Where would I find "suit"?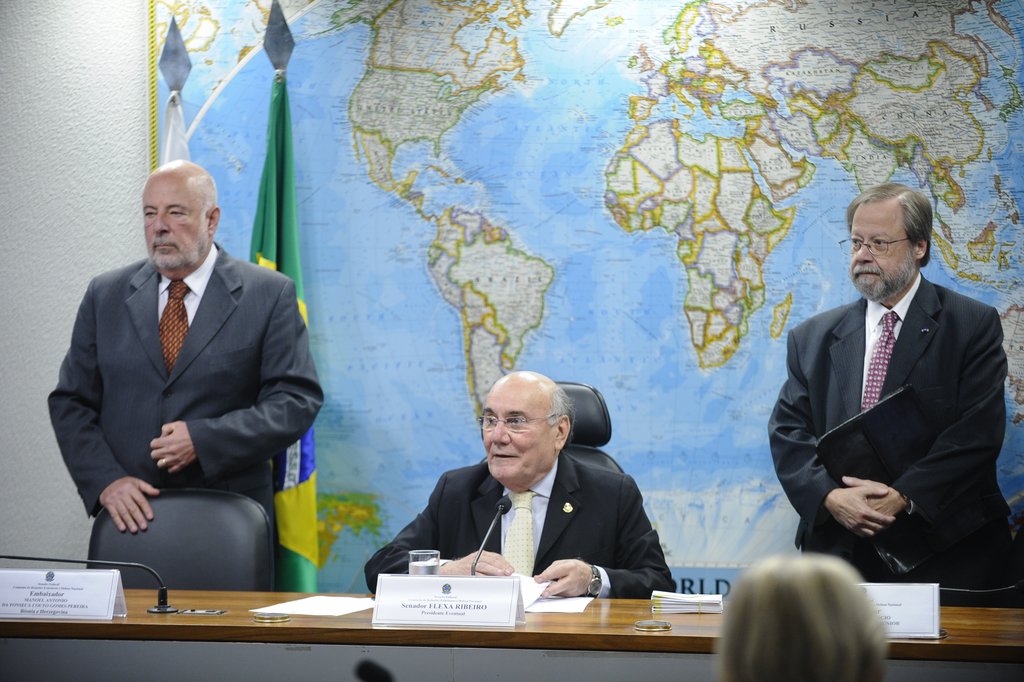
At BBox(764, 272, 1005, 587).
